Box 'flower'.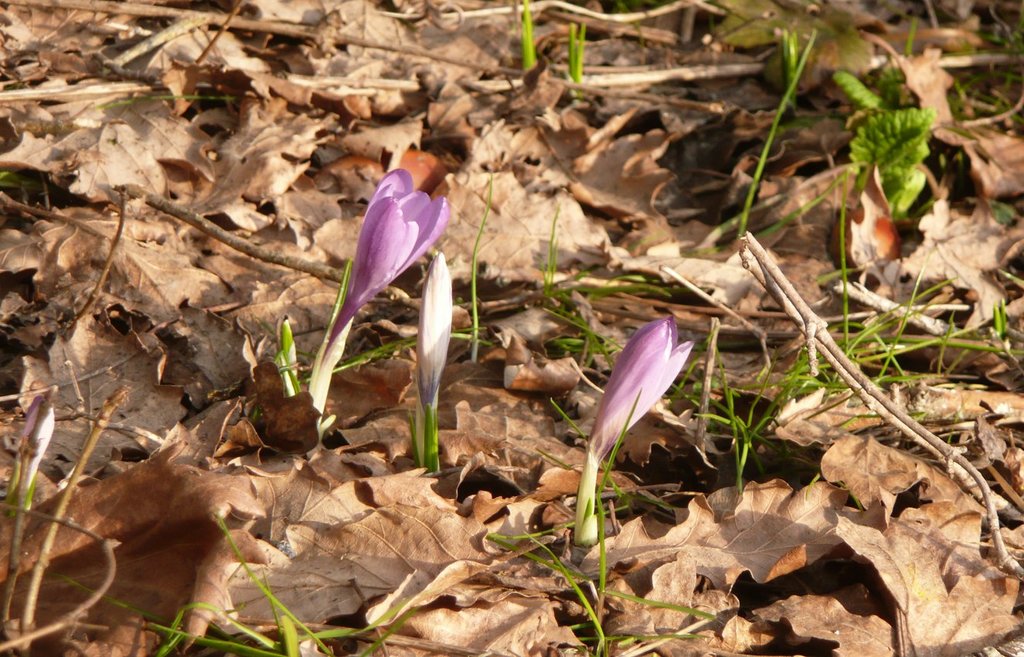
<bbox>424, 247, 459, 411</bbox>.
